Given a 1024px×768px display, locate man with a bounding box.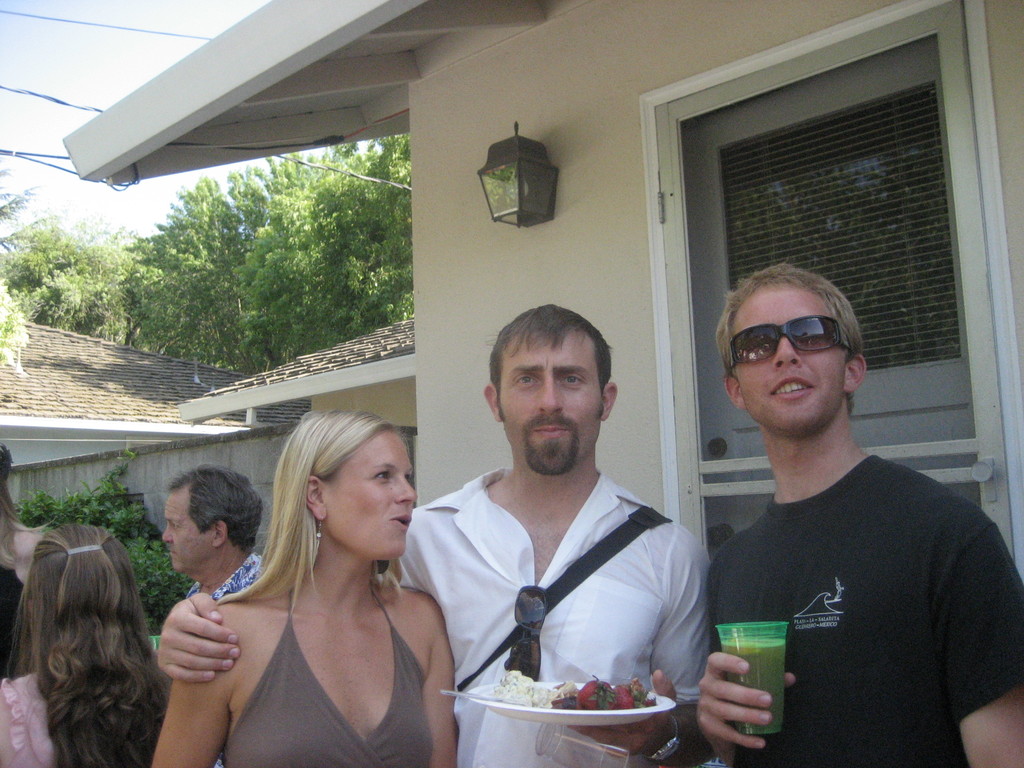
Located: {"x1": 163, "y1": 465, "x2": 264, "y2": 598}.
